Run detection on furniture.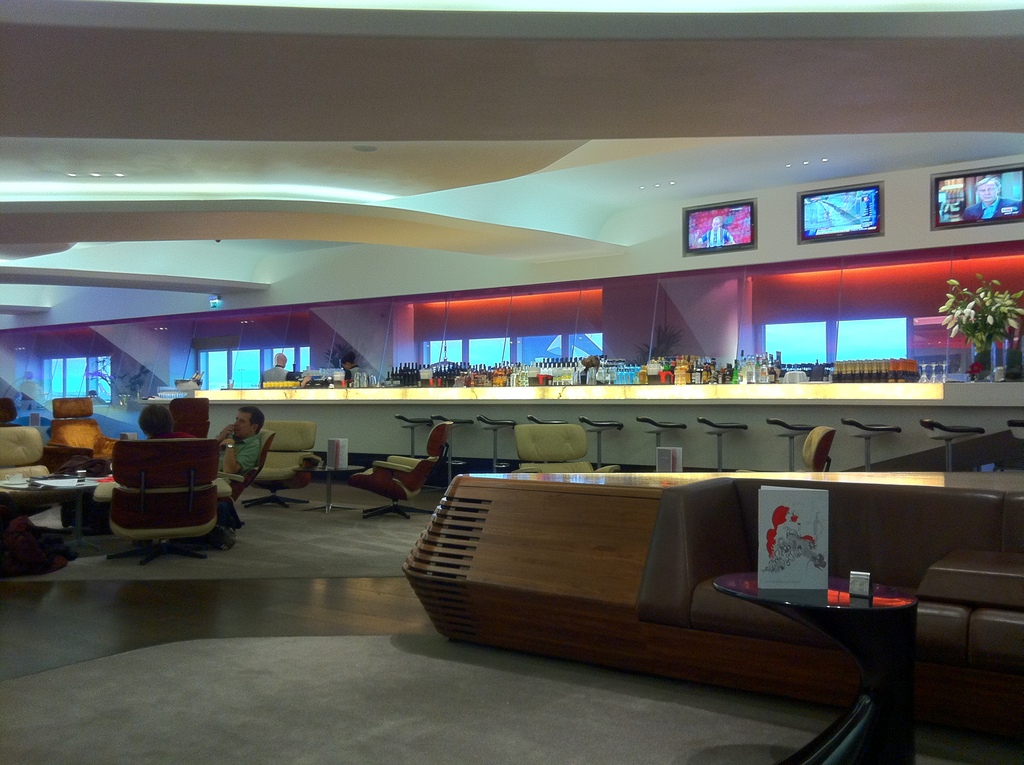
Result: x1=349 y1=419 x2=455 y2=517.
